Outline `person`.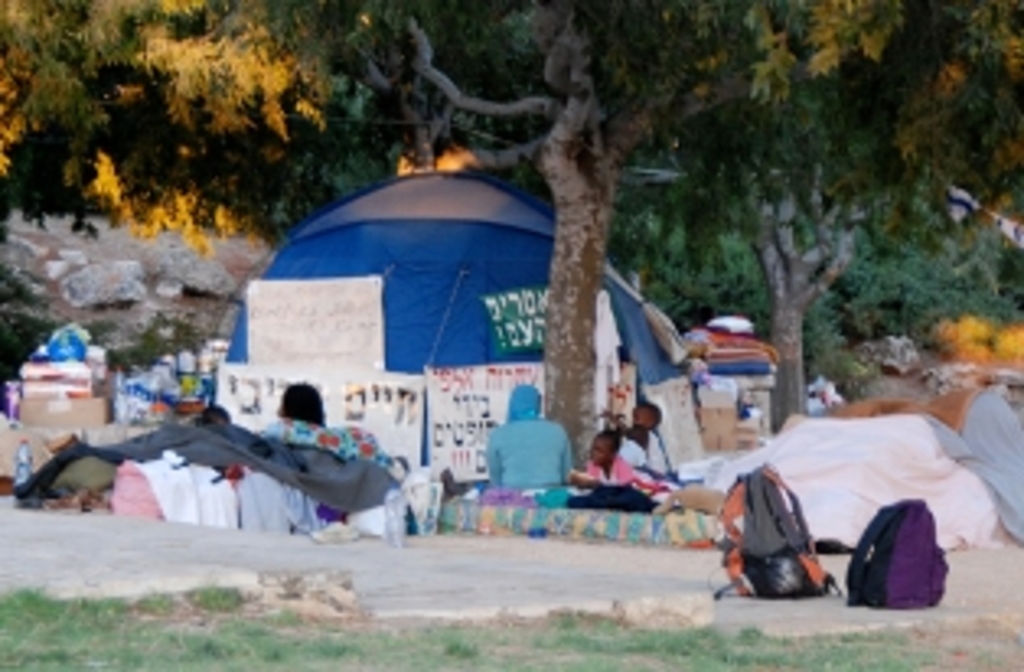
Outline: left=584, top=427, right=662, bottom=496.
